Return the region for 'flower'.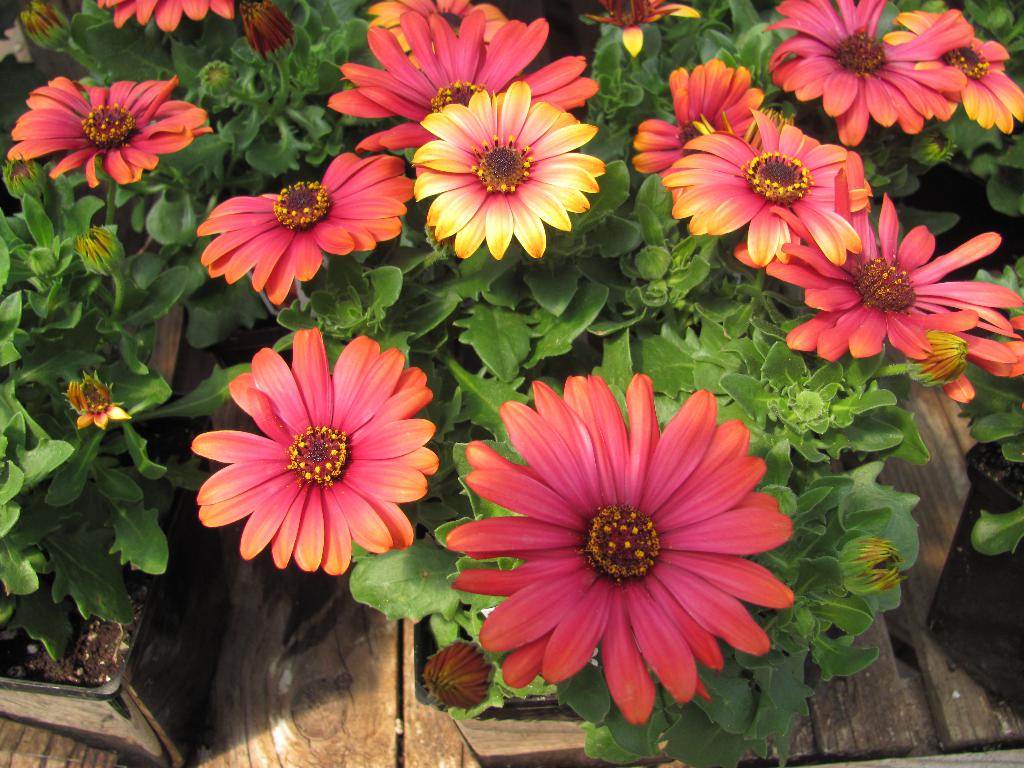
[95,0,232,35].
